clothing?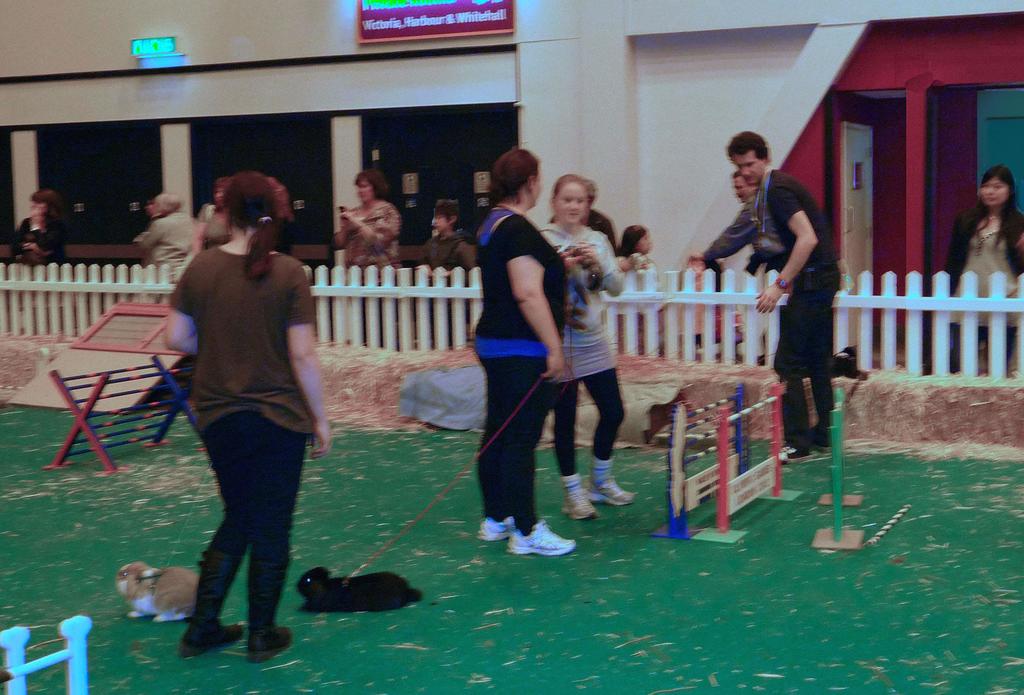
pyautogui.locateOnScreen(341, 197, 404, 276)
